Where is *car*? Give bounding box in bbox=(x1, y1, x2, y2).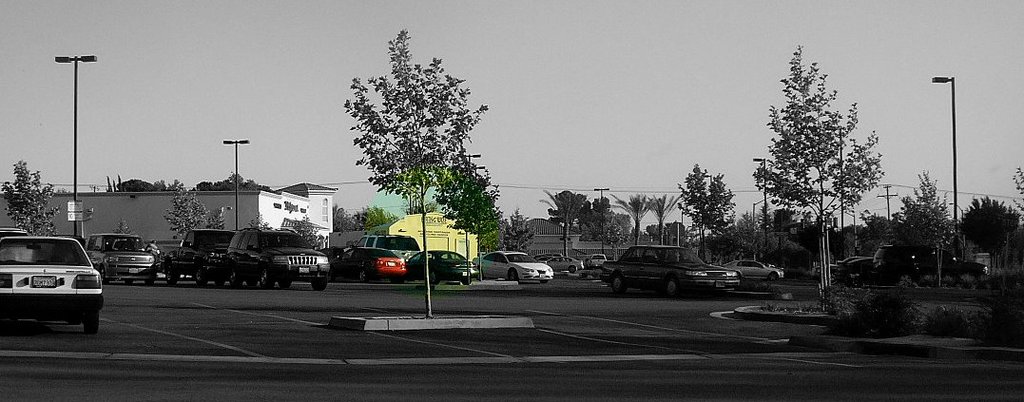
bbox=(165, 227, 238, 283).
